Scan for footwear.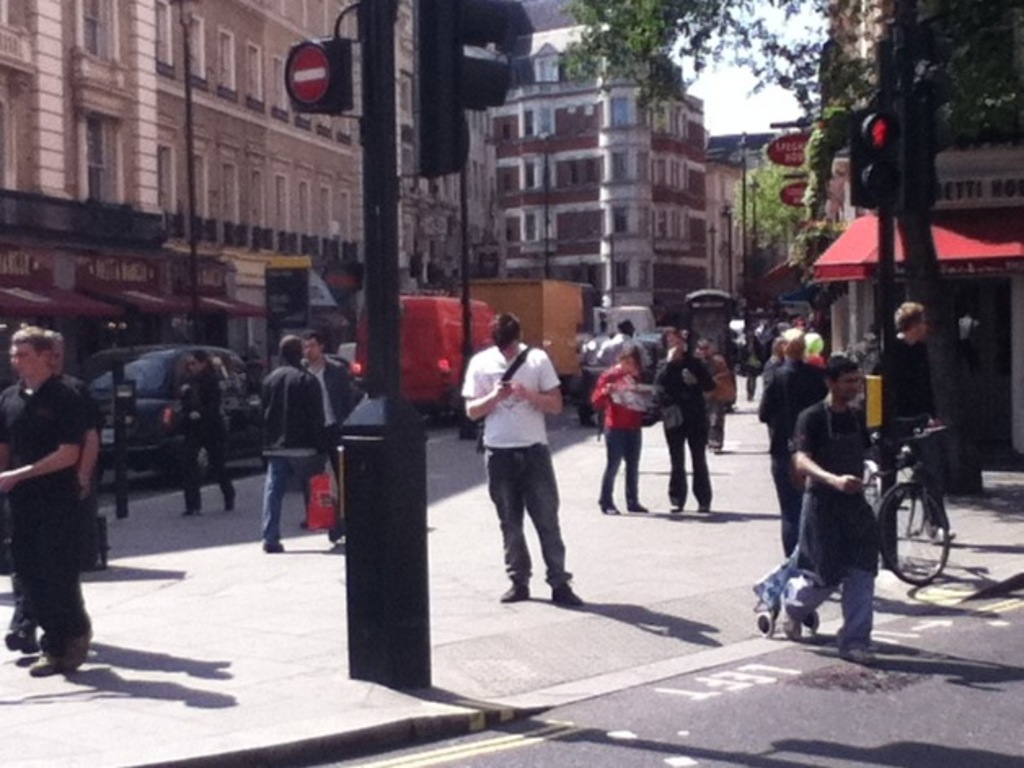
Scan result: bbox=(841, 646, 879, 665).
